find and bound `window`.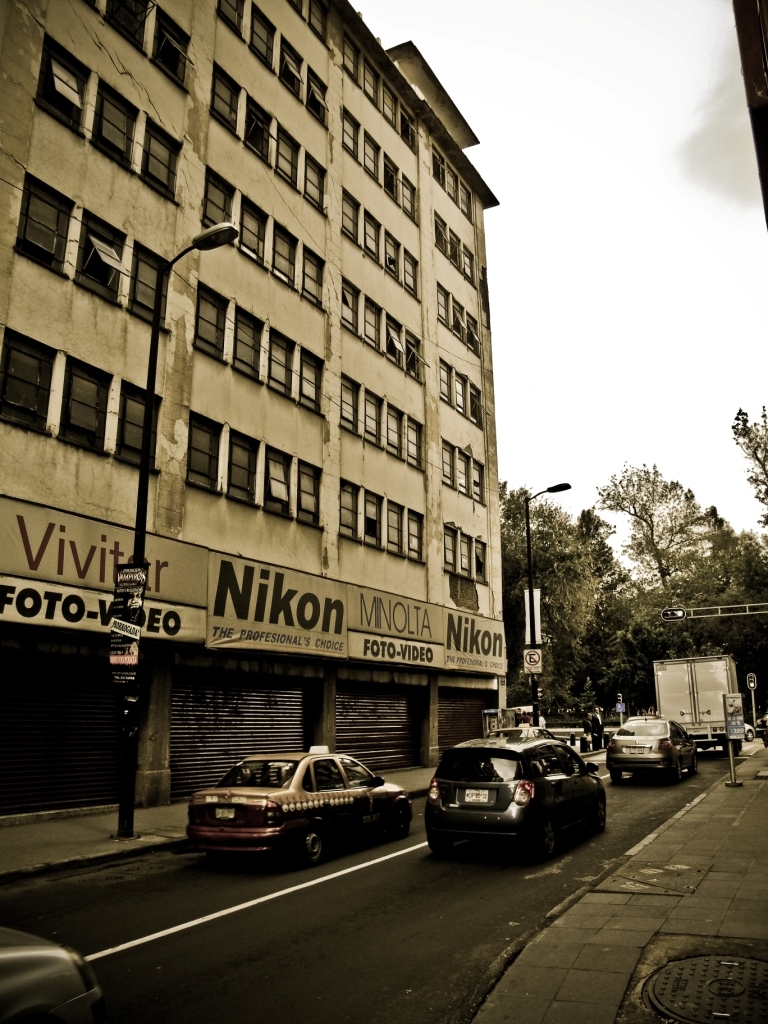
Bound: select_region(241, 0, 280, 66).
